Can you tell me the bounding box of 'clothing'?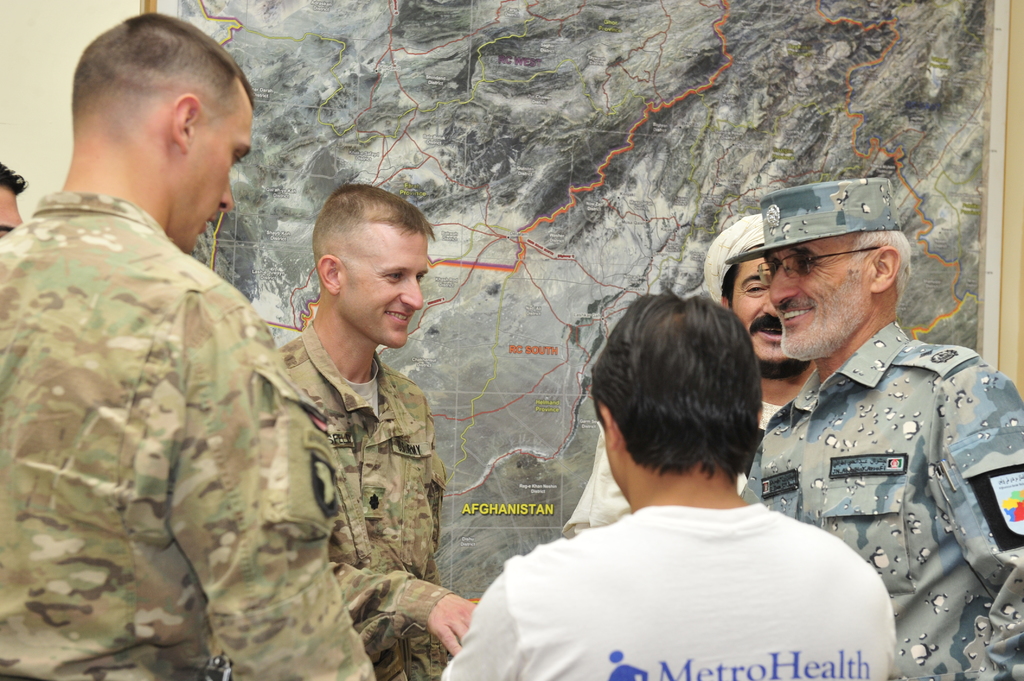
left=204, top=324, right=457, bottom=680.
